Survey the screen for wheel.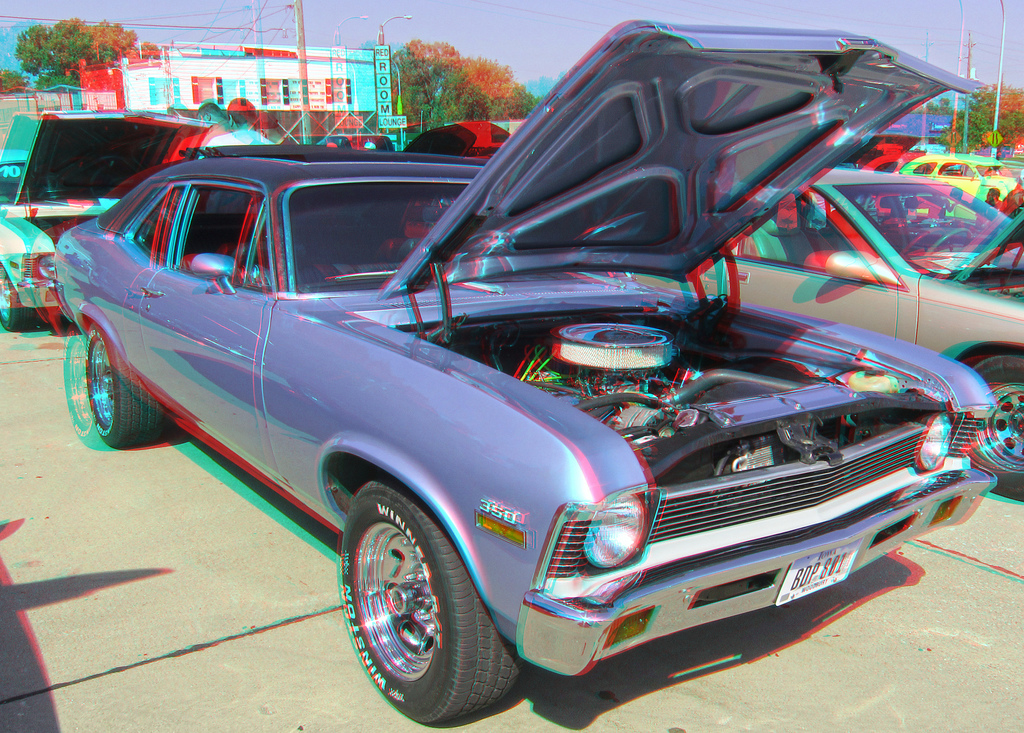
Survey found: region(977, 353, 1023, 500).
